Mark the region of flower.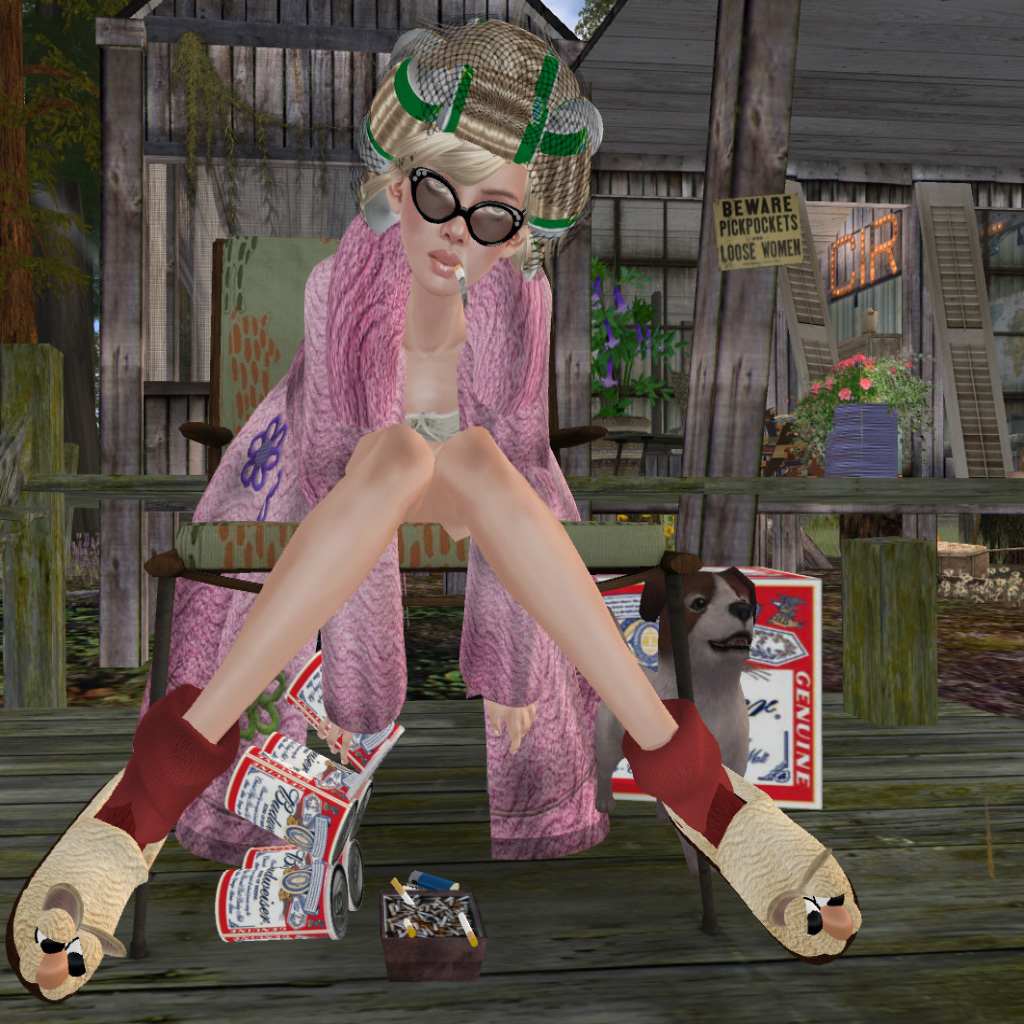
Region: x1=238 y1=417 x2=288 y2=493.
